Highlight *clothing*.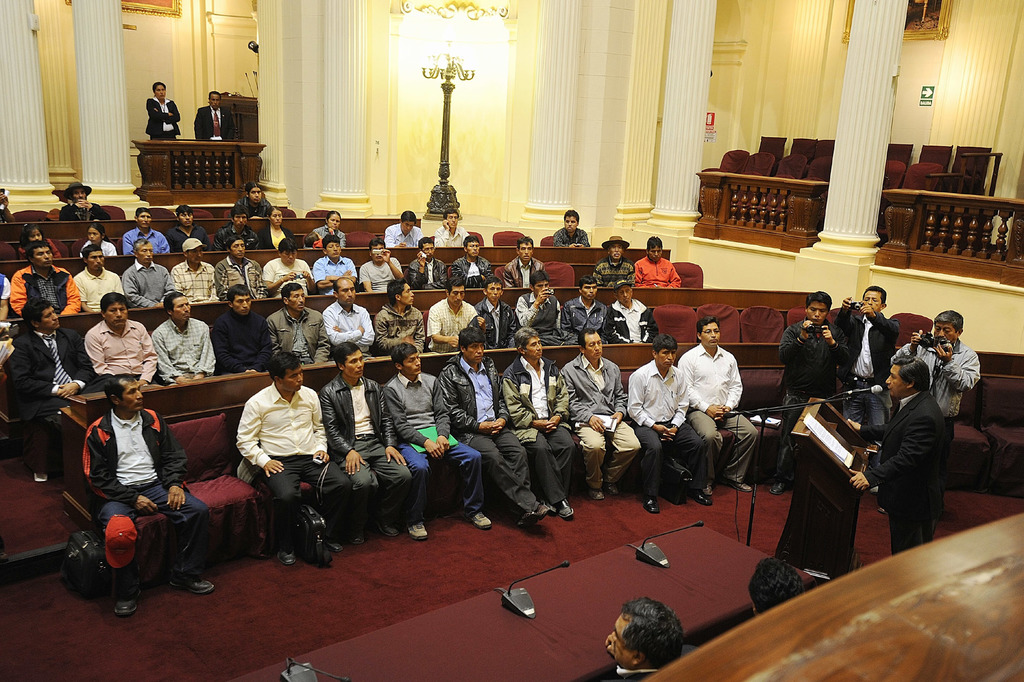
Highlighted region: detection(238, 383, 355, 551).
